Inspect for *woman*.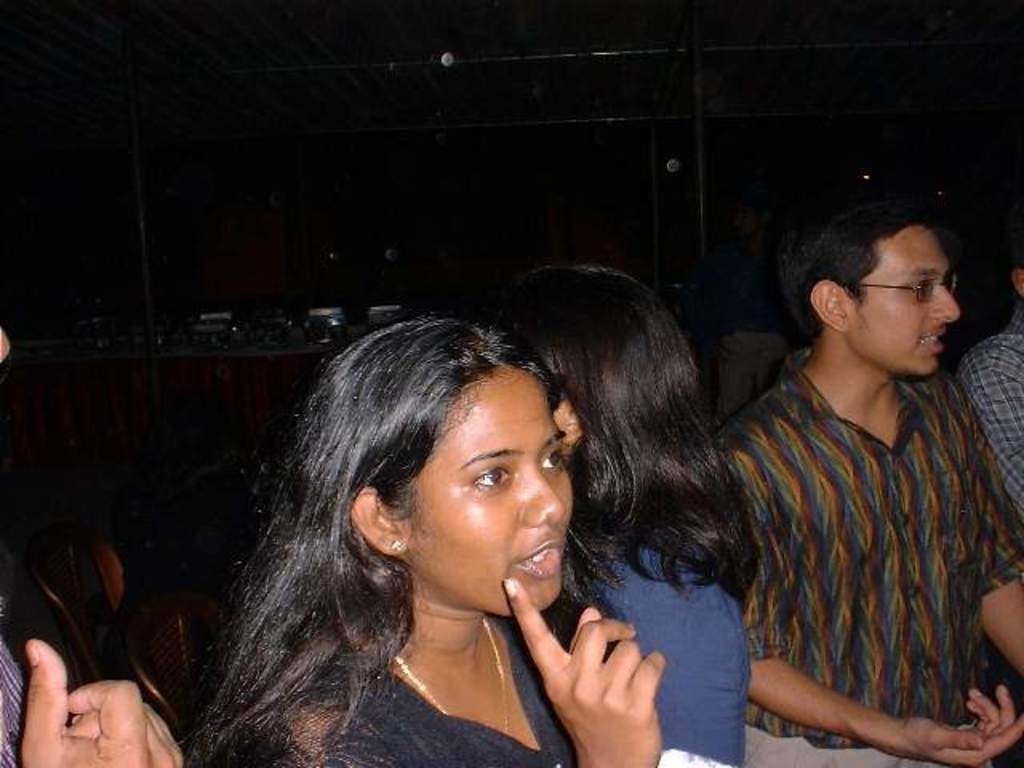
Inspection: bbox=[461, 266, 792, 766].
